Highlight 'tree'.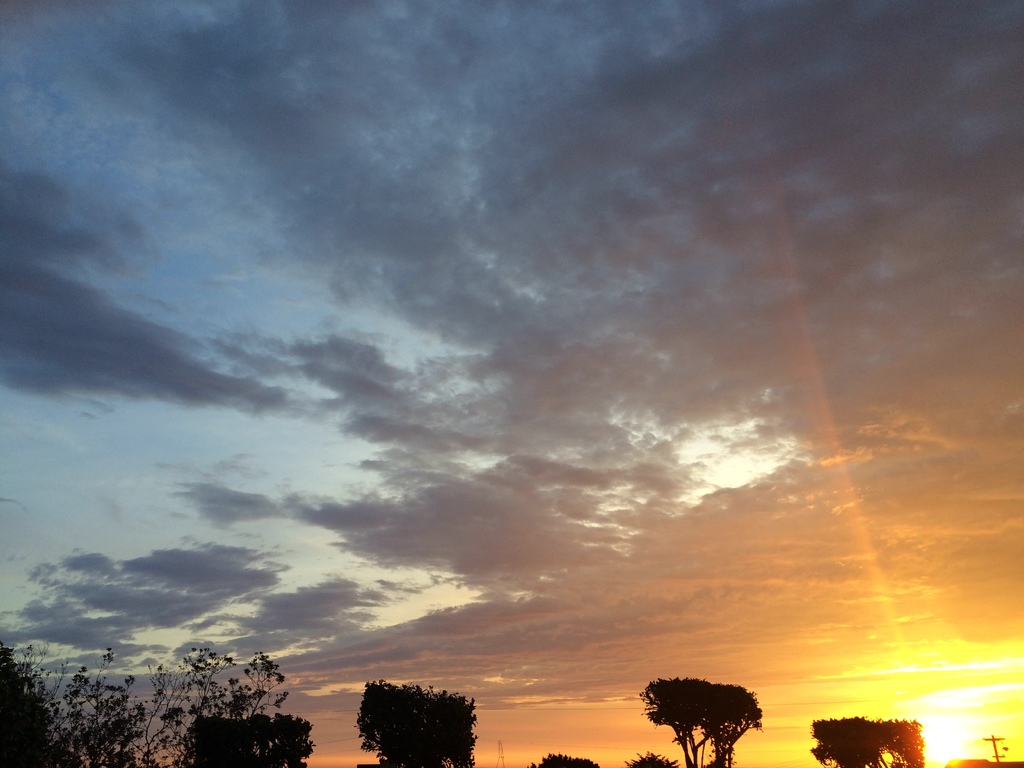
Highlighted region: bbox(809, 717, 927, 767).
